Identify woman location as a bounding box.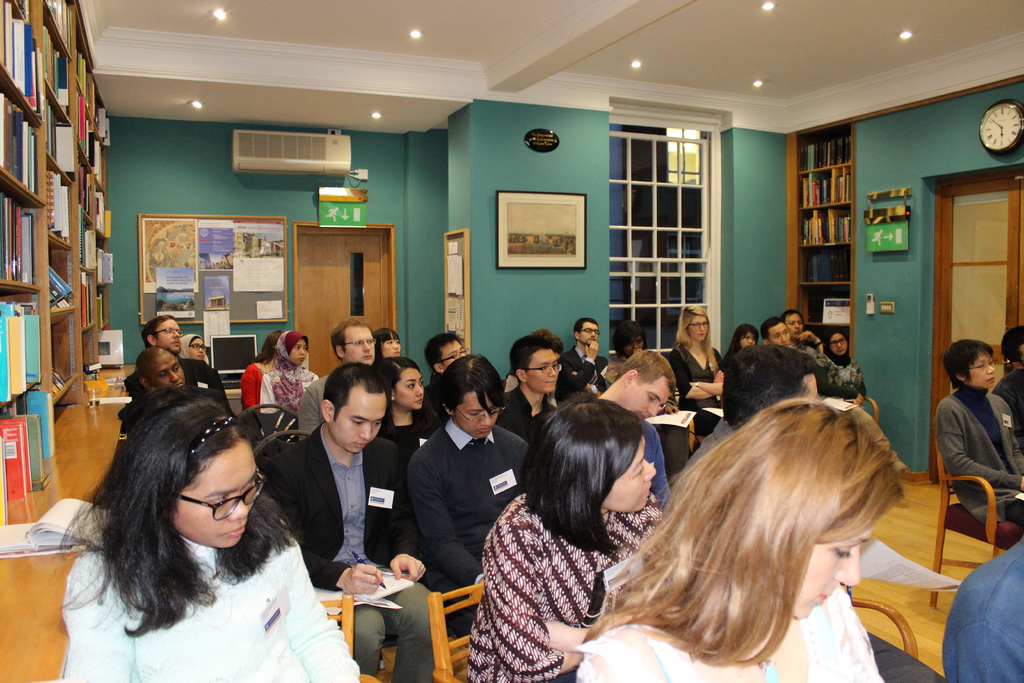
(355, 359, 454, 566).
